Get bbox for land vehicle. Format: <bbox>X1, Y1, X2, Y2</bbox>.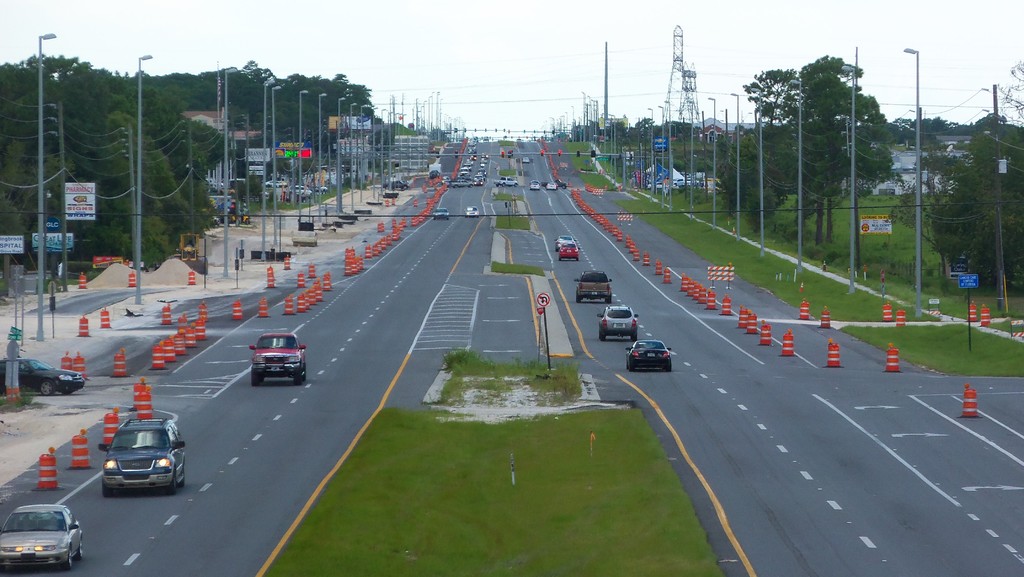
<bbox>556, 241, 580, 261</bbox>.
